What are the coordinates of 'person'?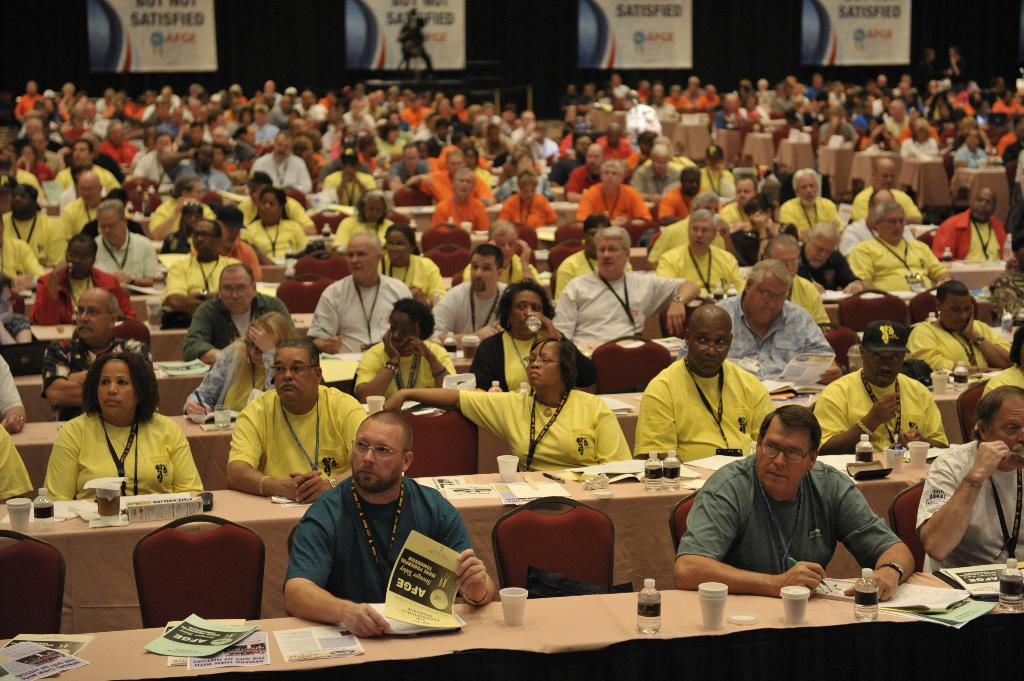
crop(243, 183, 309, 262).
